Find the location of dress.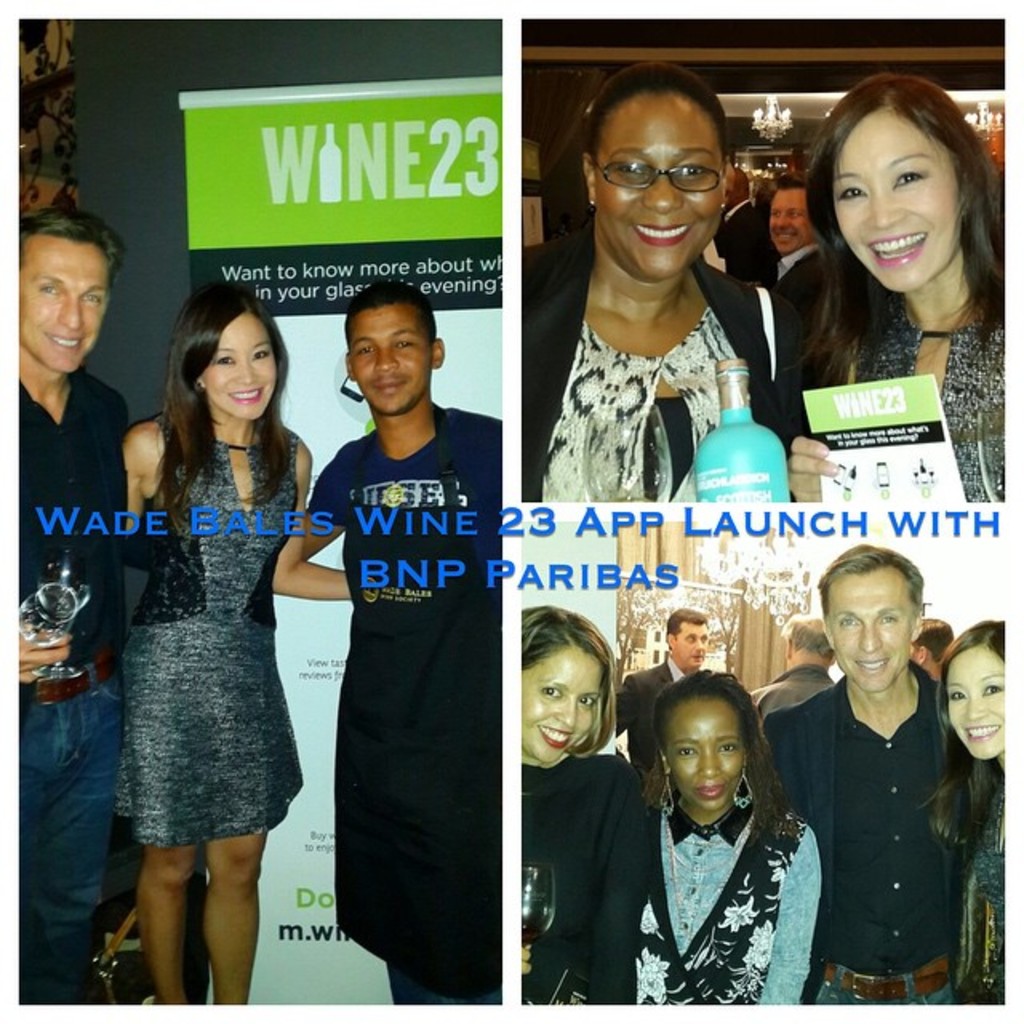
Location: 854/323/1005/502.
